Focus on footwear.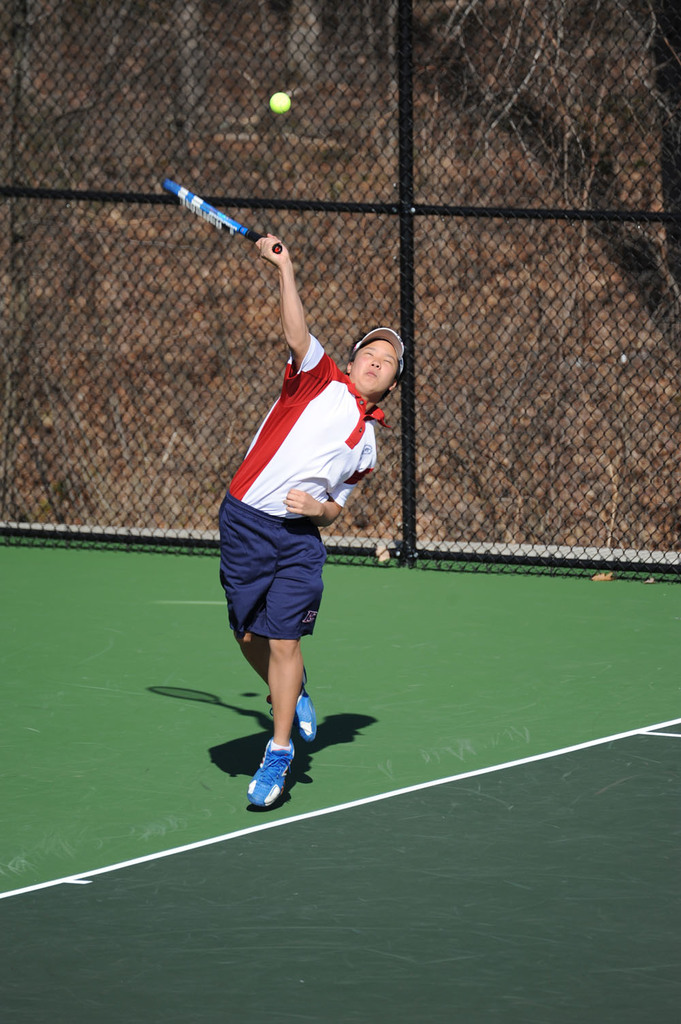
Focused at left=244, top=728, right=298, bottom=813.
